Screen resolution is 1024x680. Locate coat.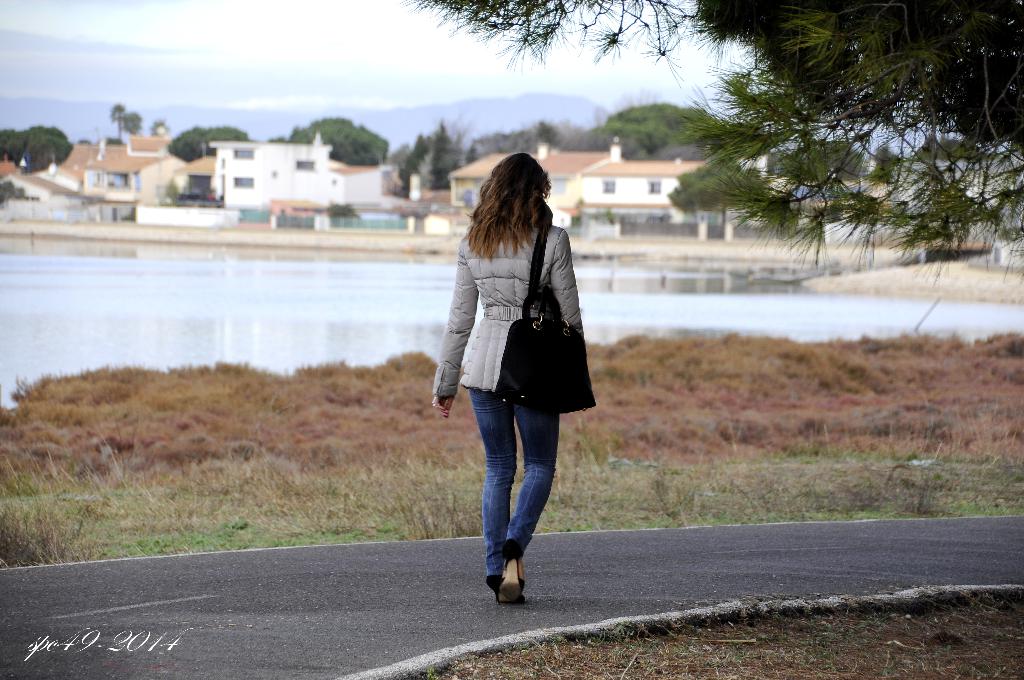
(left=428, top=221, right=582, bottom=403).
